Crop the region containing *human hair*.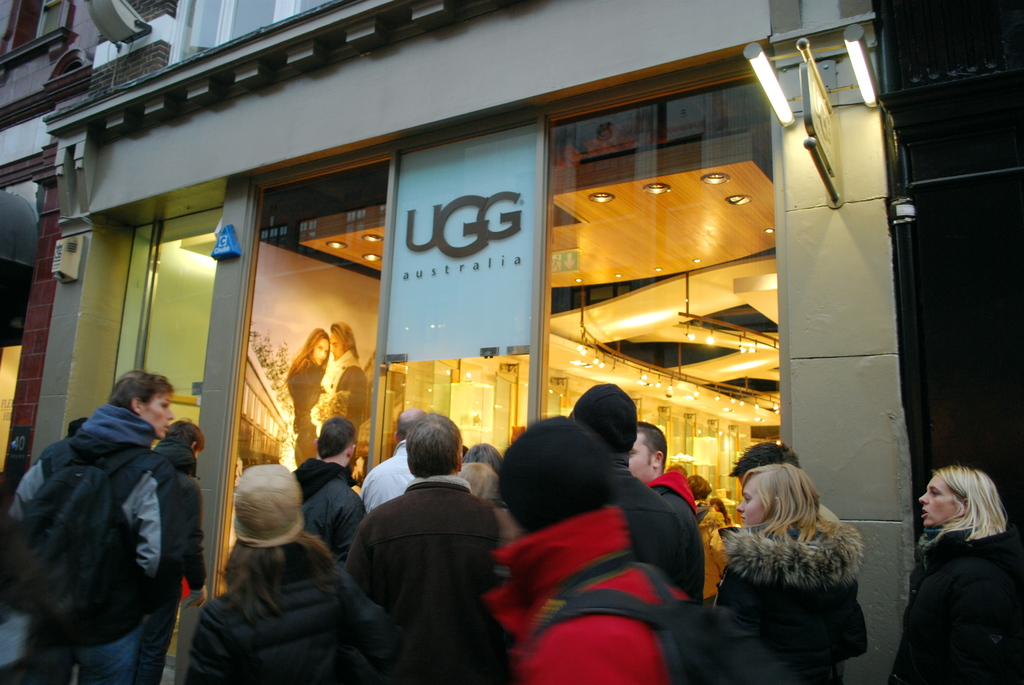
Crop region: Rect(925, 464, 1009, 544).
